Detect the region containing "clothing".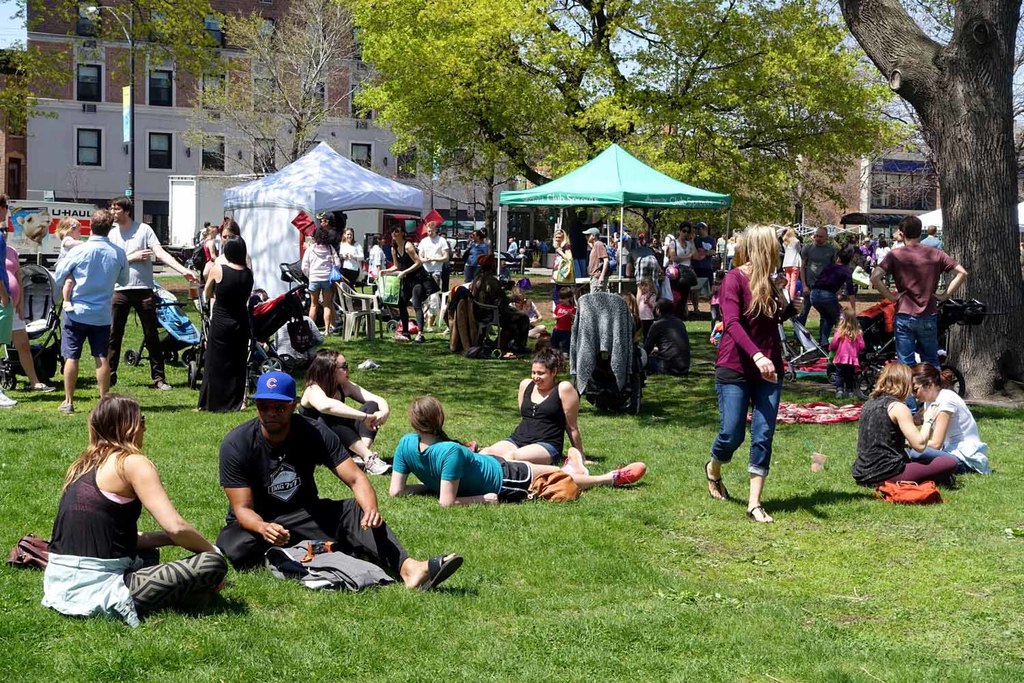
840/411/928/488.
